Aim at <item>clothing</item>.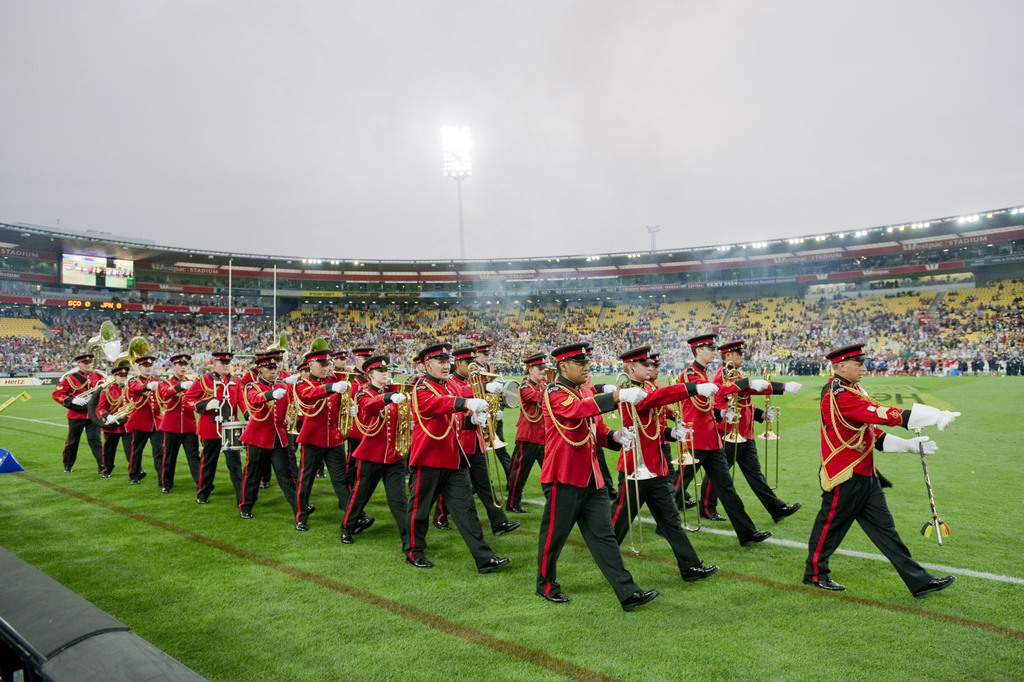
Aimed at rect(283, 370, 362, 512).
